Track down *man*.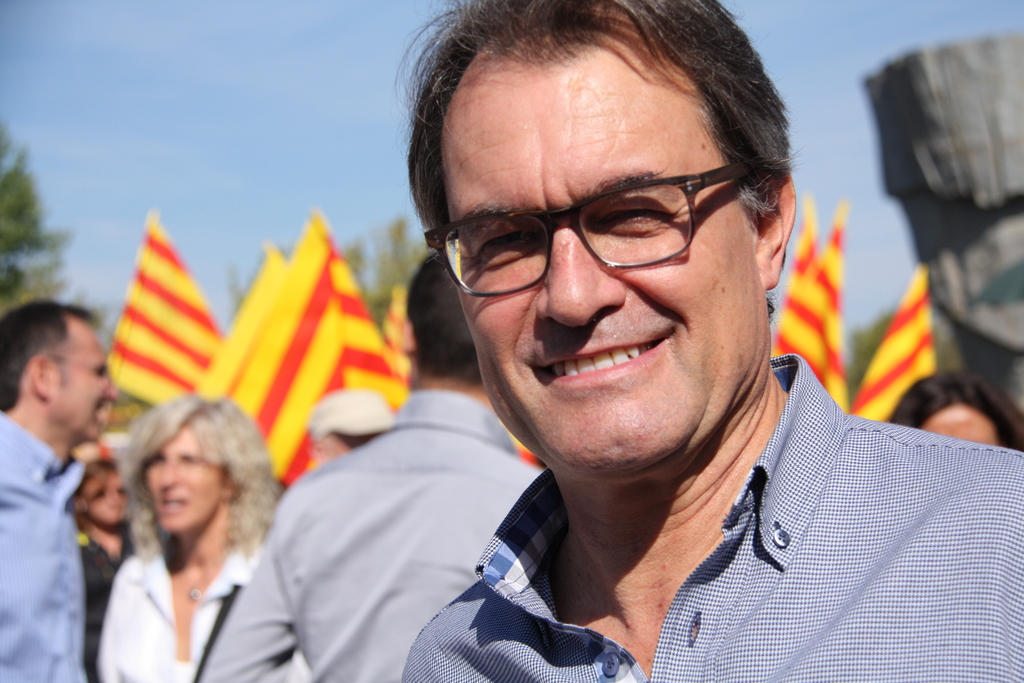
Tracked to crop(70, 455, 133, 679).
